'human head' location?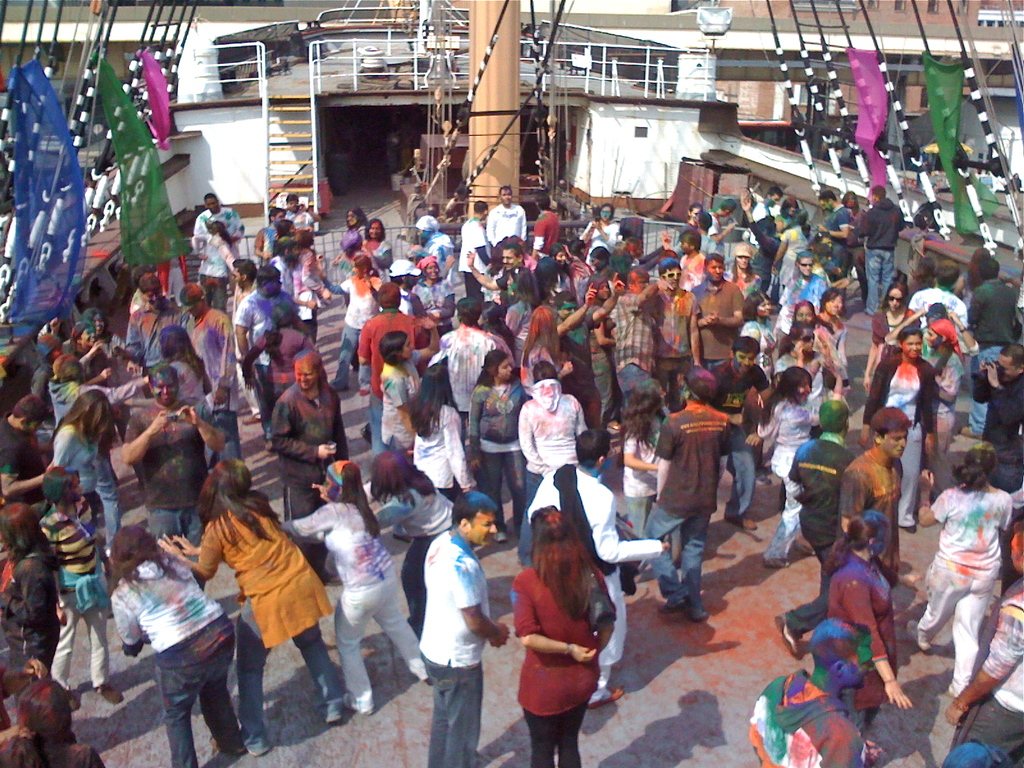
bbox=(420, 259, 442, 281)
